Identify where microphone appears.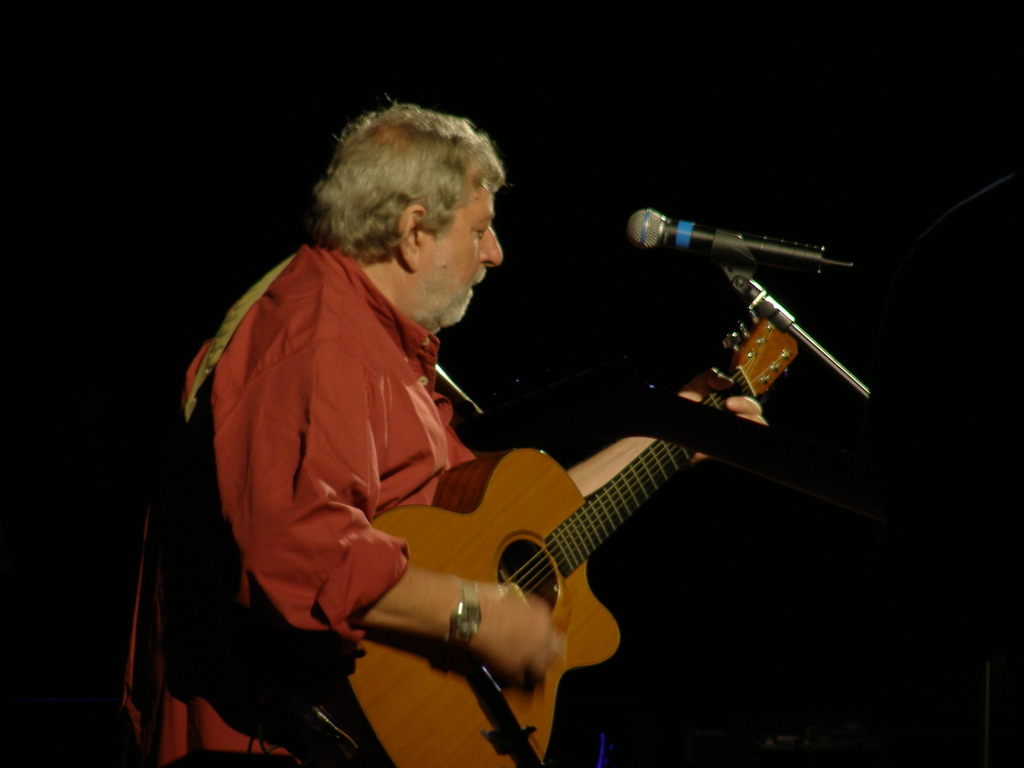
Appears at box=[628, 206, 828, 270].
